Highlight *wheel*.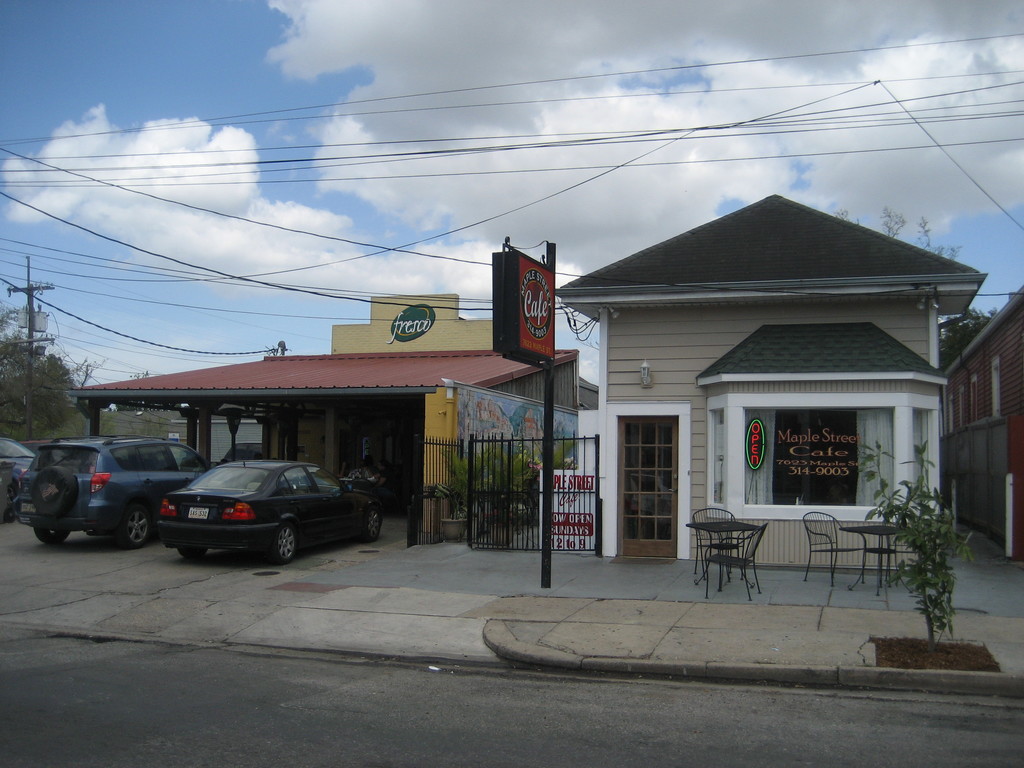
Highlighted region: (272, 523, 301, 564).
